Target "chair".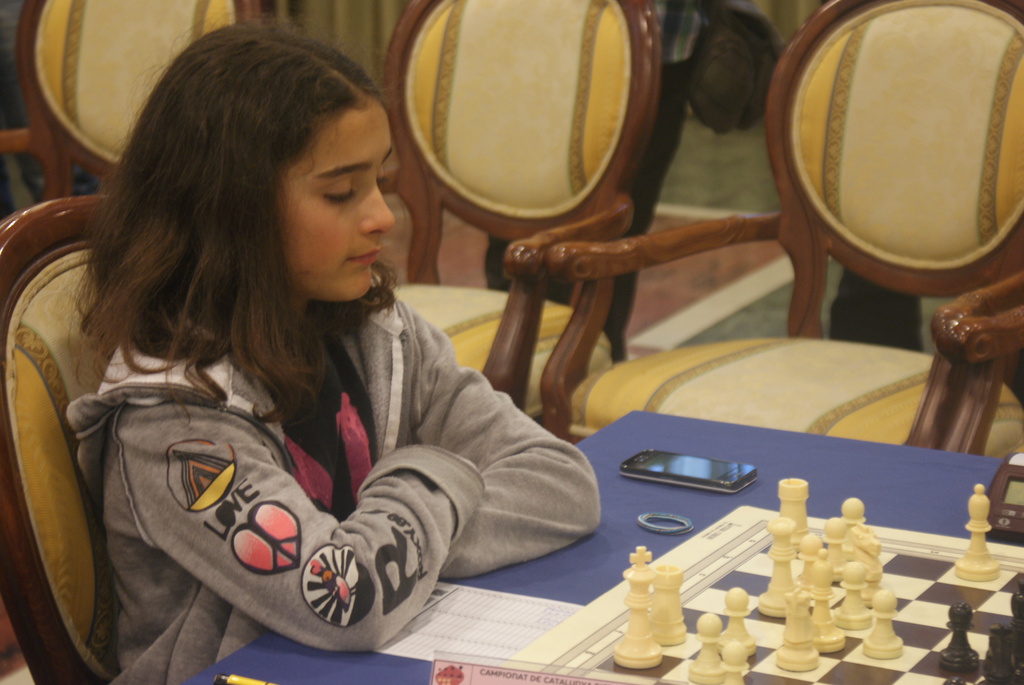
Target region: (left=939, top=310, right=1023, bottom=461).
